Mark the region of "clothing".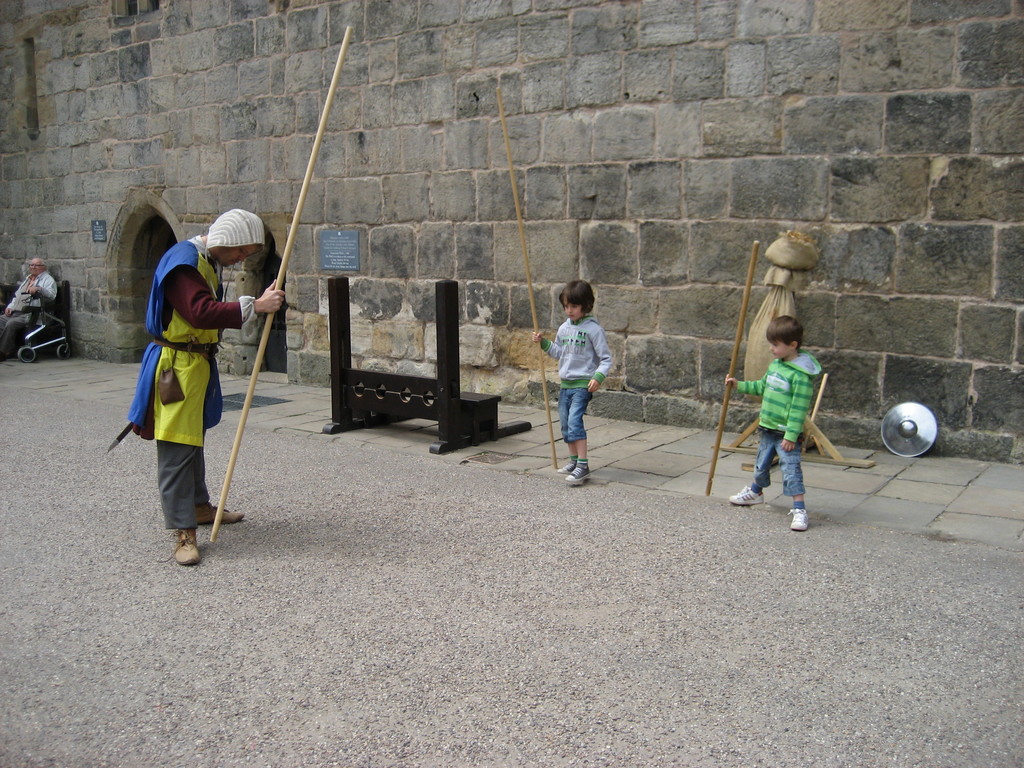
Region: 0, 276, 61, 358.
